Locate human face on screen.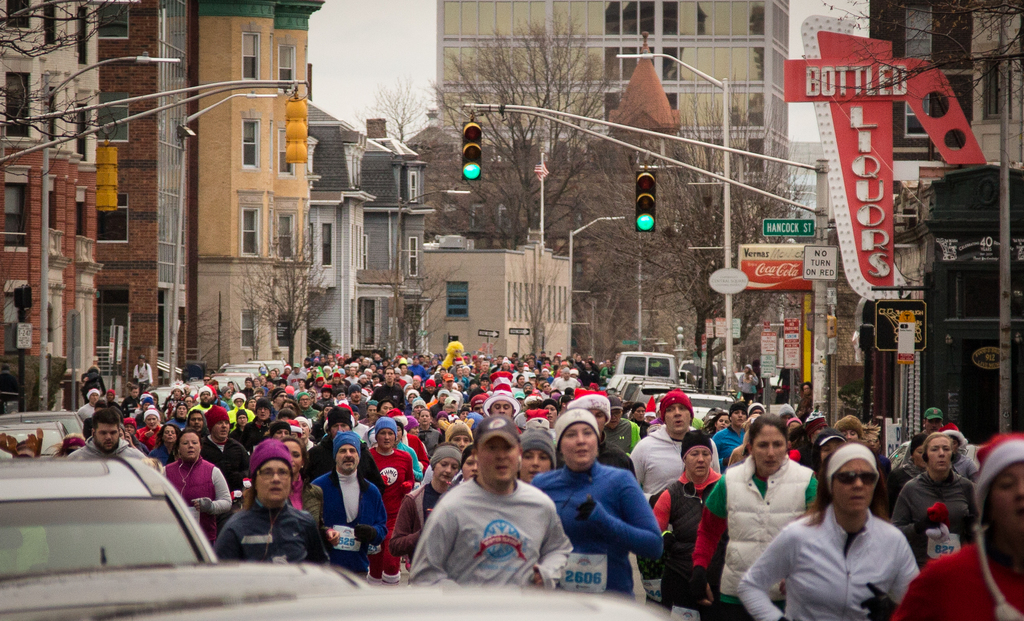
On screen at (433,456,460,483).
